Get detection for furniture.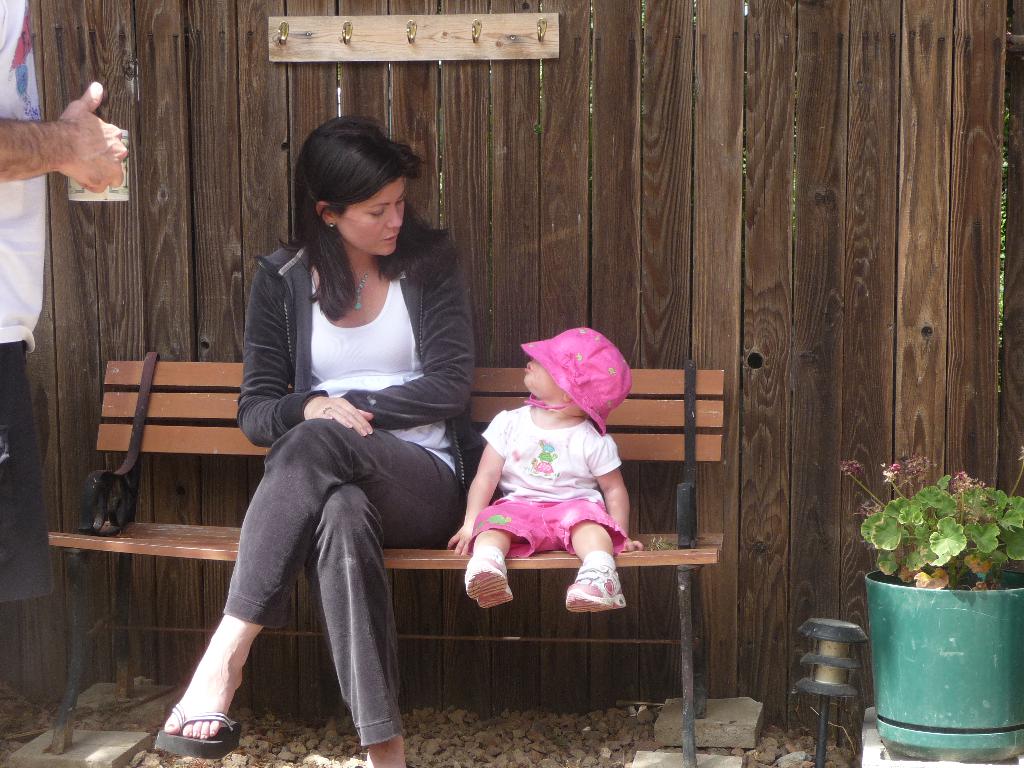
Detection: (left=48, top=356, right=725, bottom=767).
